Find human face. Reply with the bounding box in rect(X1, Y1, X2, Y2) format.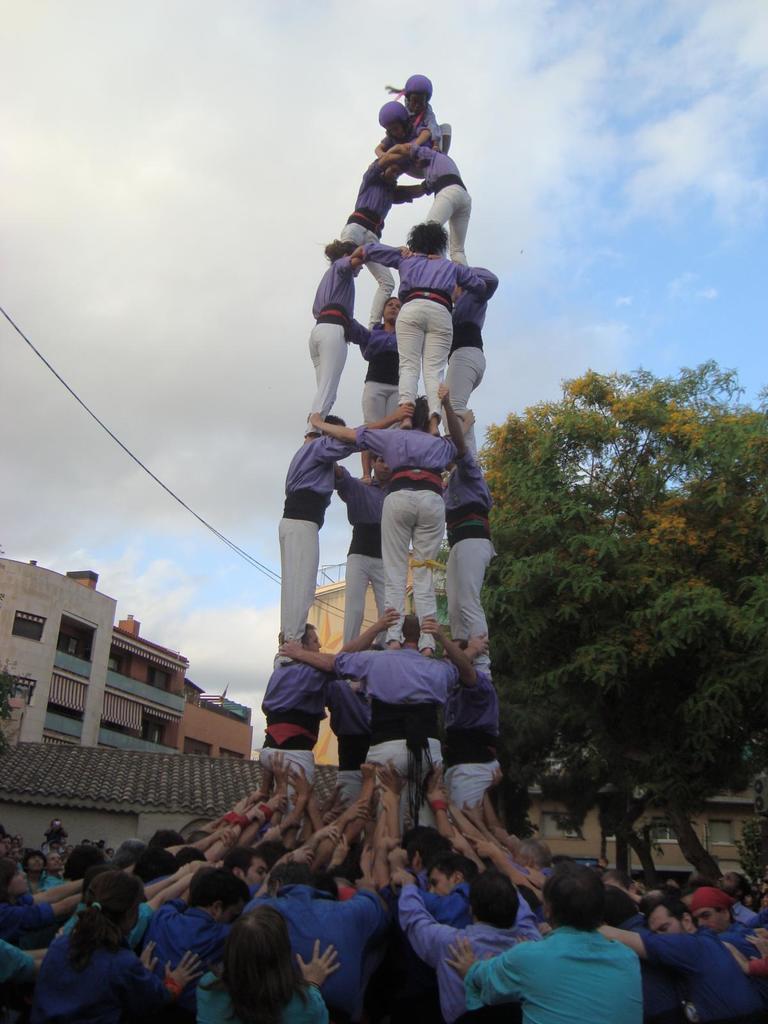
rect(0, 877, 25, 889).
